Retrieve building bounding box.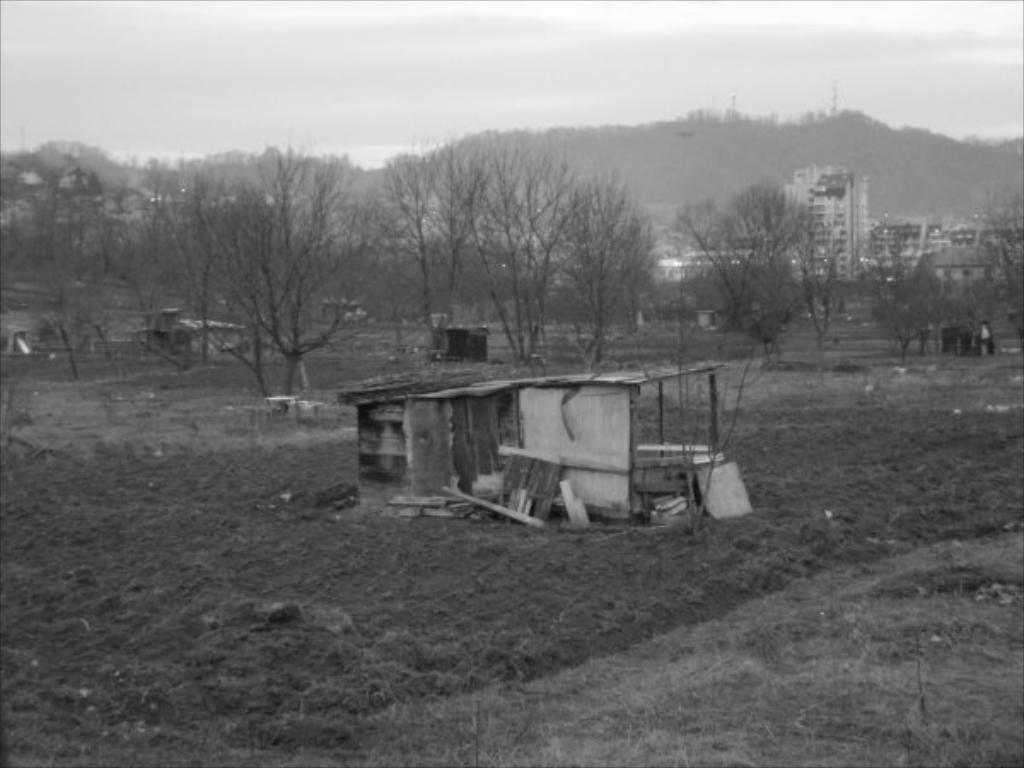
Bounding box: {"x1": 783, "y1": 167, "x2": 867, "y2": 278}.
